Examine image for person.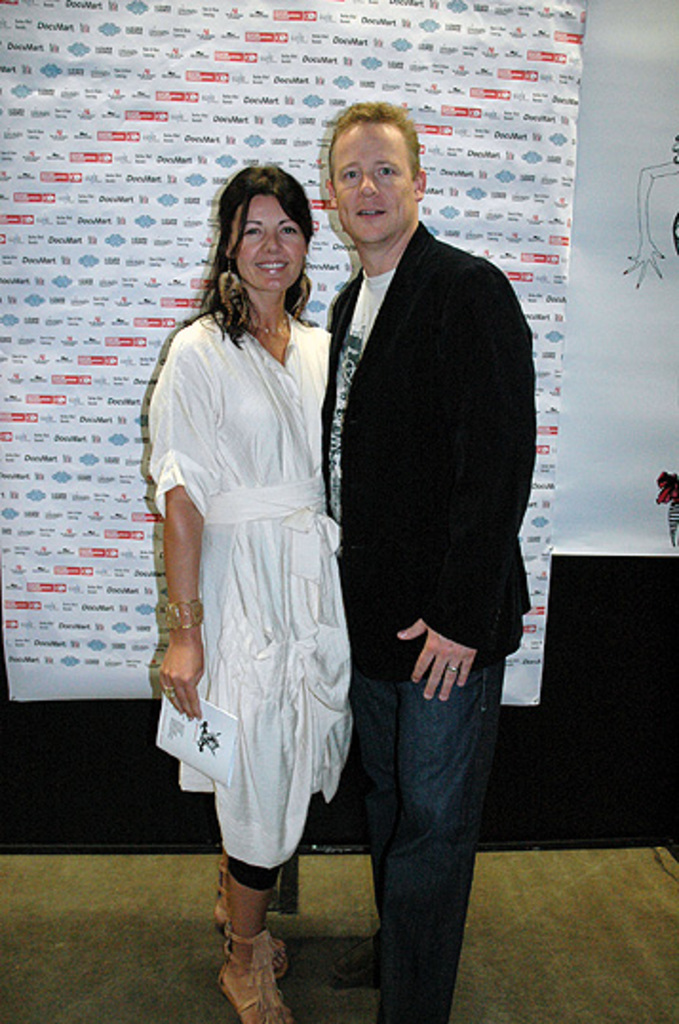
Examination result: left=145, top=167, right=329, bottom=1022.
